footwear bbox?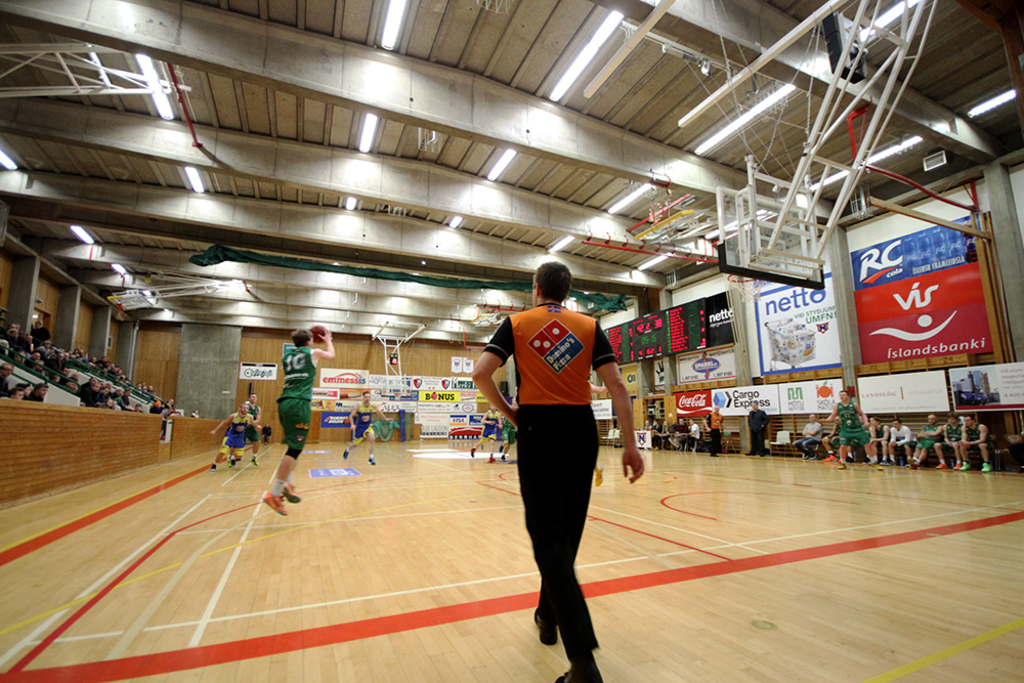
<bbox>912, 463, 916, 466</bbox>
